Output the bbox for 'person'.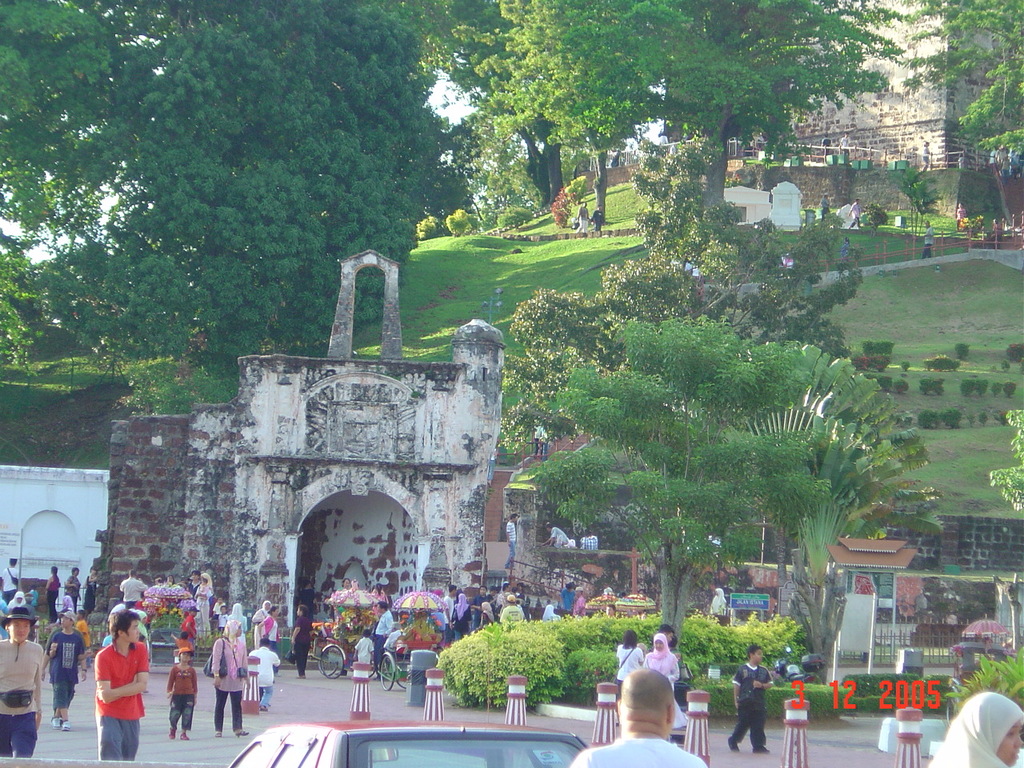
(x1=726, y1=642, x2=774, y2=754).
